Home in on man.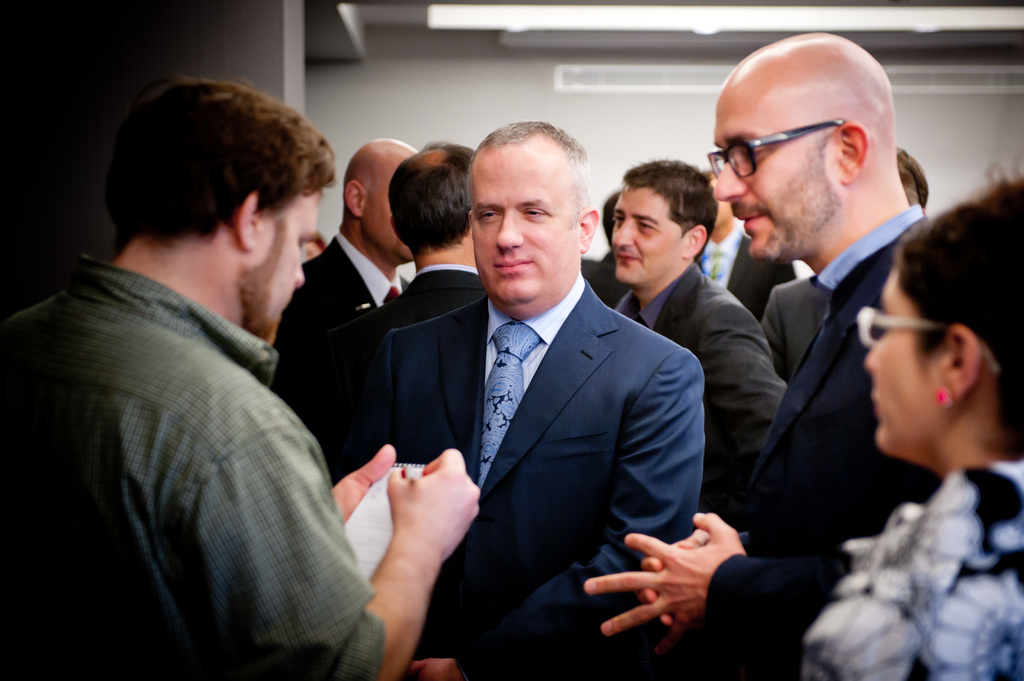
Homed in at BBox(612, 157, 793, 532).
